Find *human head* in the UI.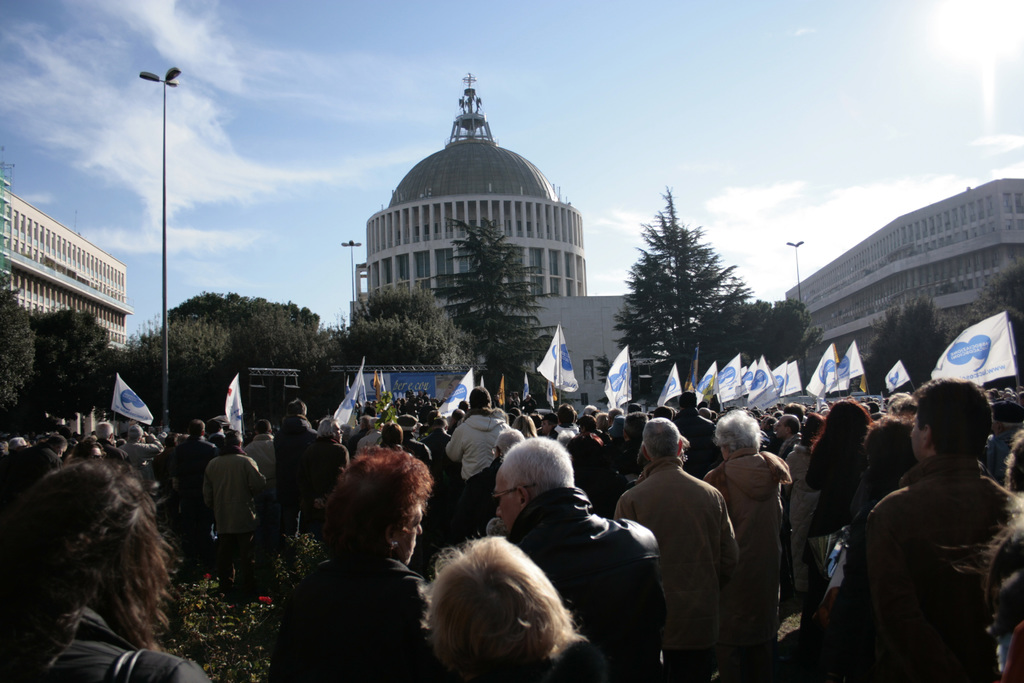
UI element at bbox=(156, 424, 177, 445).
